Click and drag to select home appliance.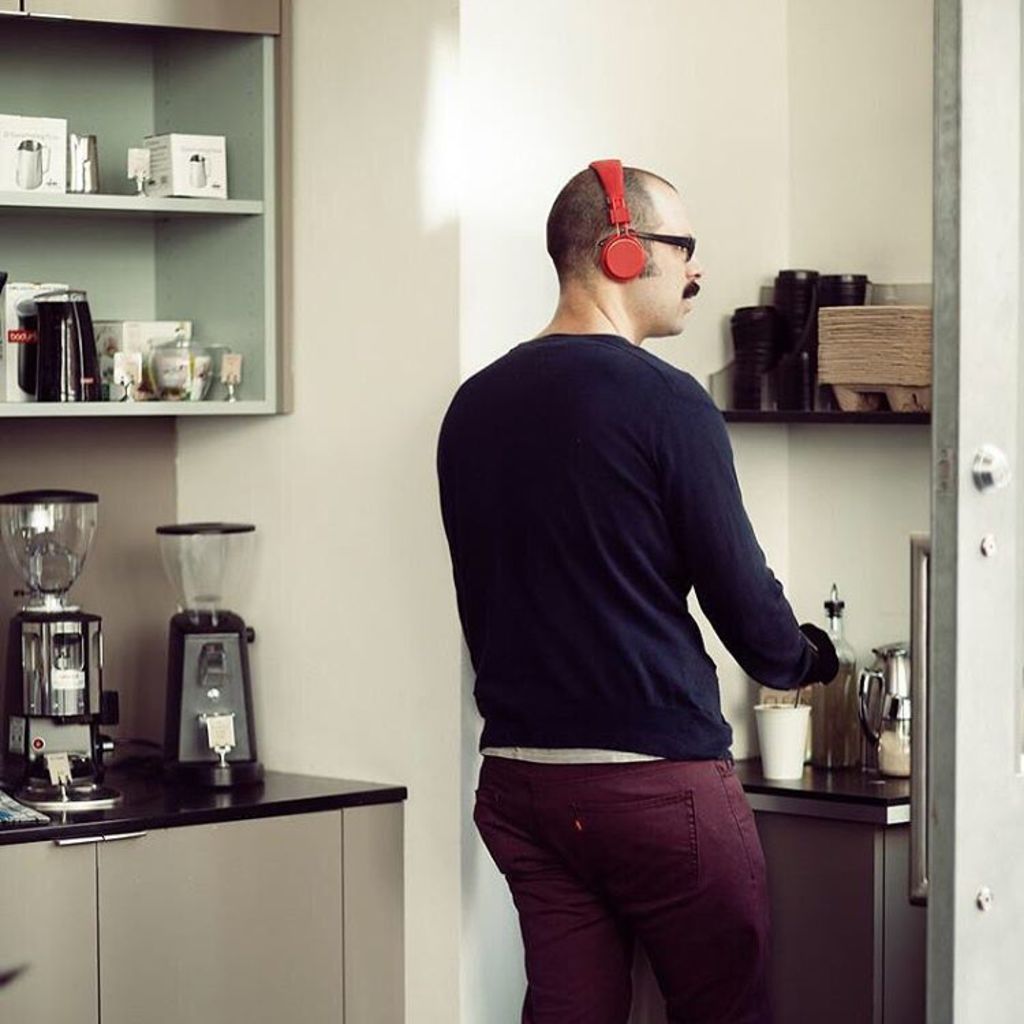
Selection: [0,490,126,814].
